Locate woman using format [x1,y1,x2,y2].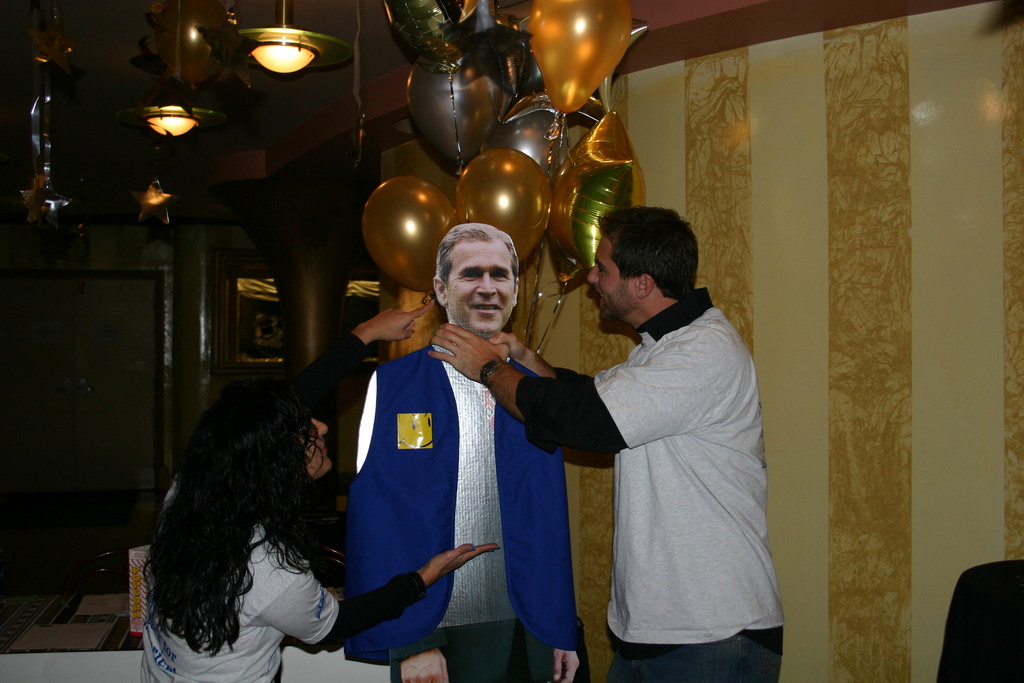
[130,368,500,682].
